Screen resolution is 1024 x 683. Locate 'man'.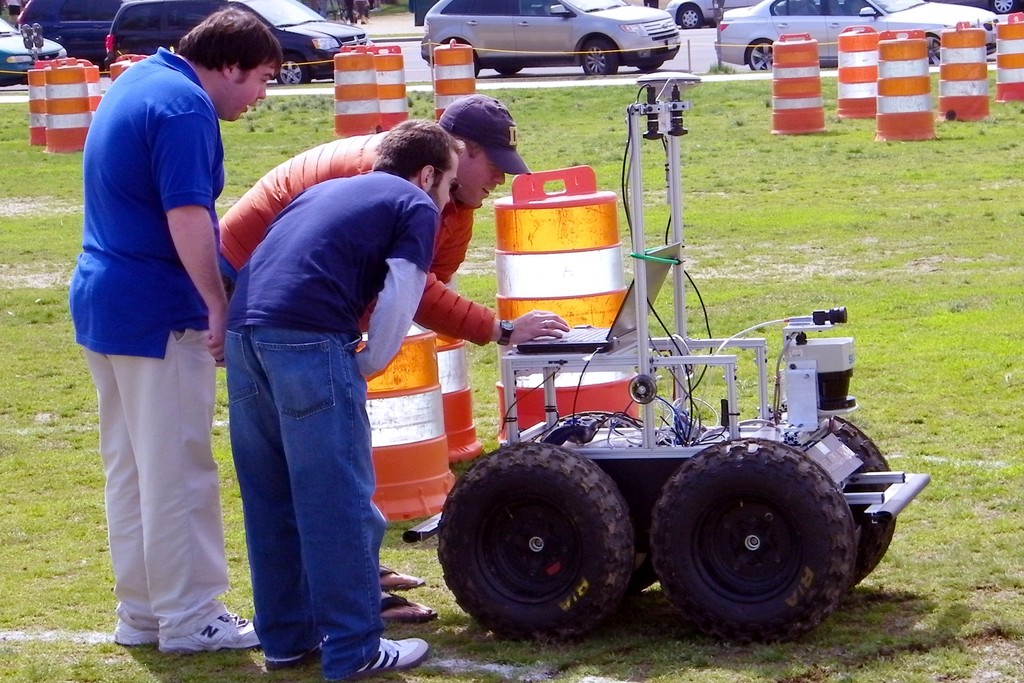
pyautogui.locateOnScreen(60, 0, 253, 633).
